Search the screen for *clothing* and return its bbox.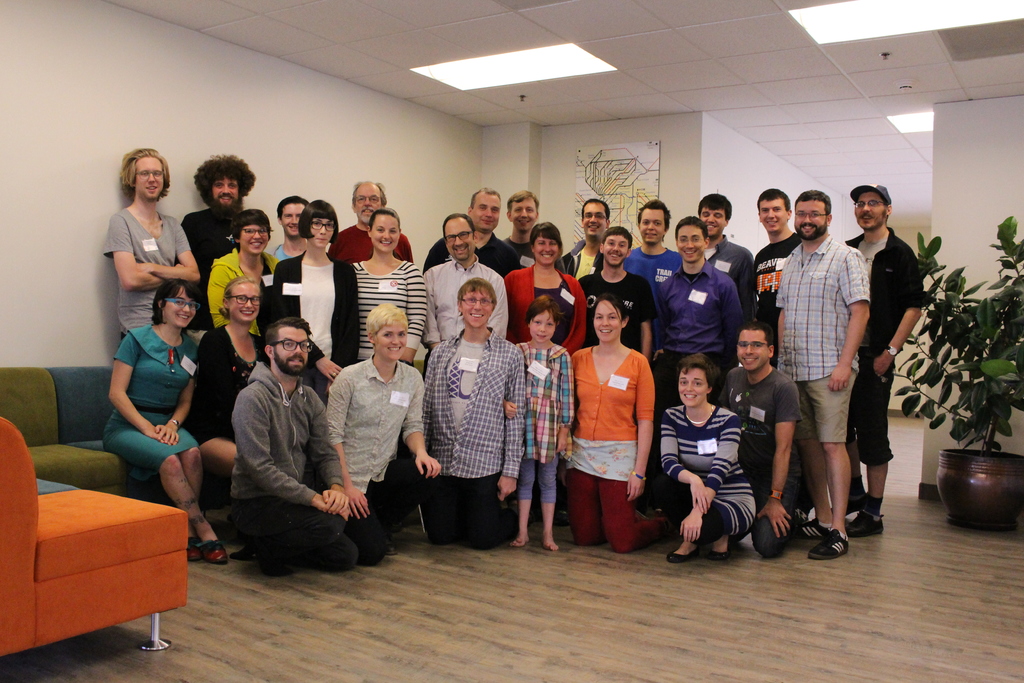
Found: 330,225,415,267.
